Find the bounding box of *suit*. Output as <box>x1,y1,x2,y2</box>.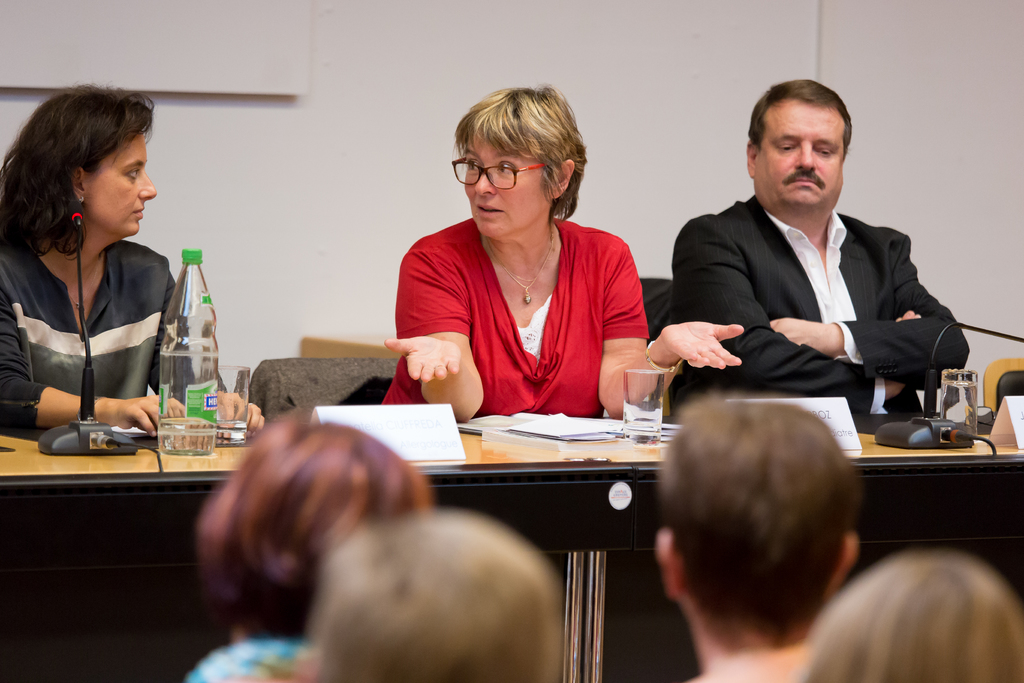
<box>669,136,977,450</box>.
